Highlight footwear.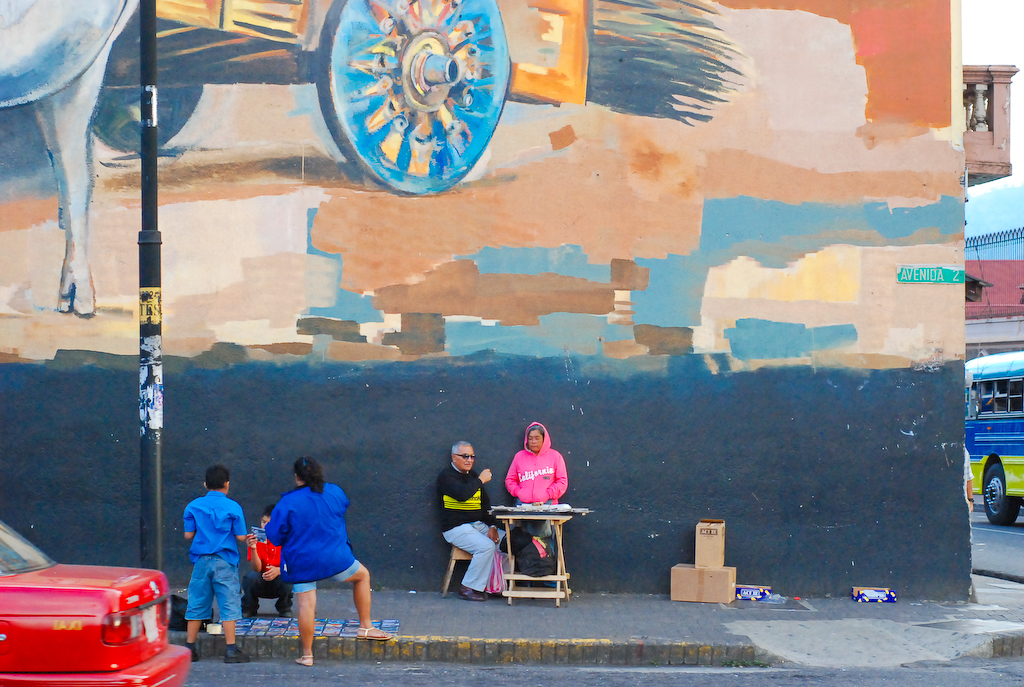
Highlighted region: rect(459, 588, 489, 601).
